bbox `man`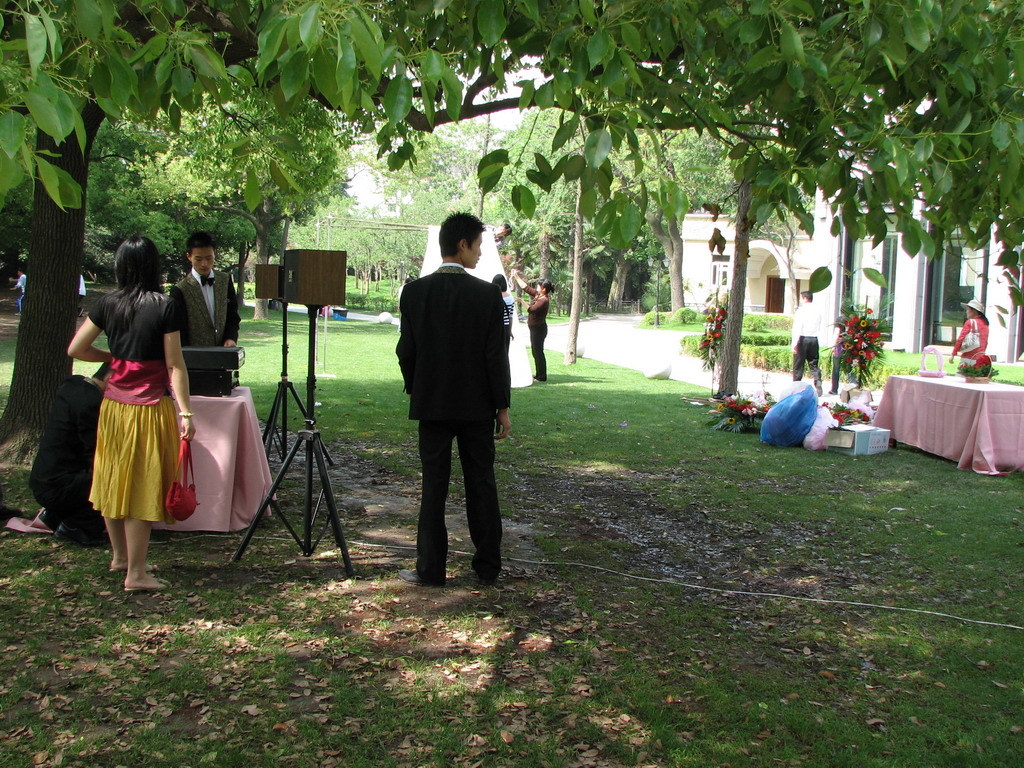
x1=167, y1=229, x2=242, y2=398
